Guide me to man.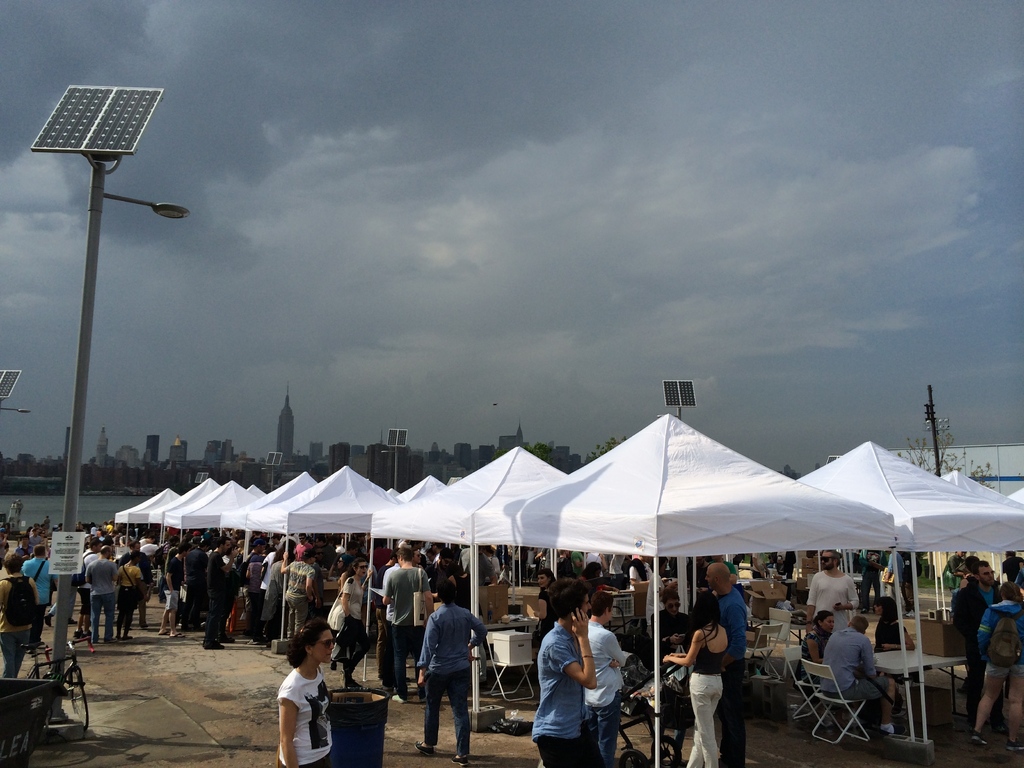
Guidance: x1=585 y1=593 x2=626 y2=767.
